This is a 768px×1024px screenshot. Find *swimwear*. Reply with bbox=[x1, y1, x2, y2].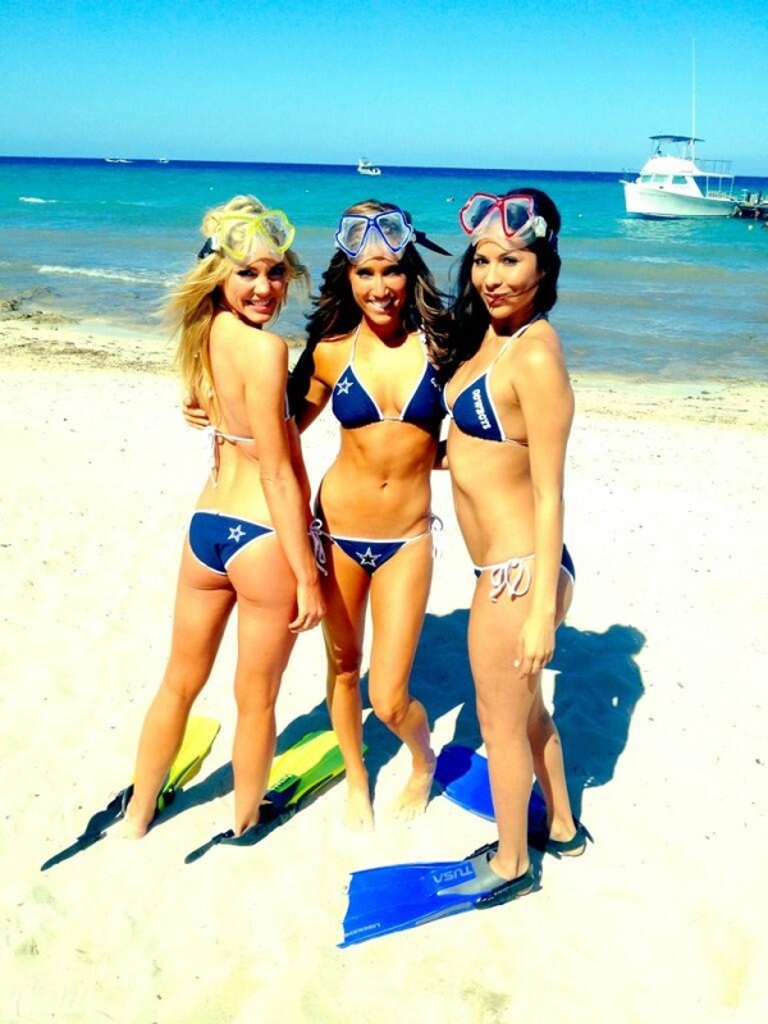
bbox=[209, 376, 294, 483].
